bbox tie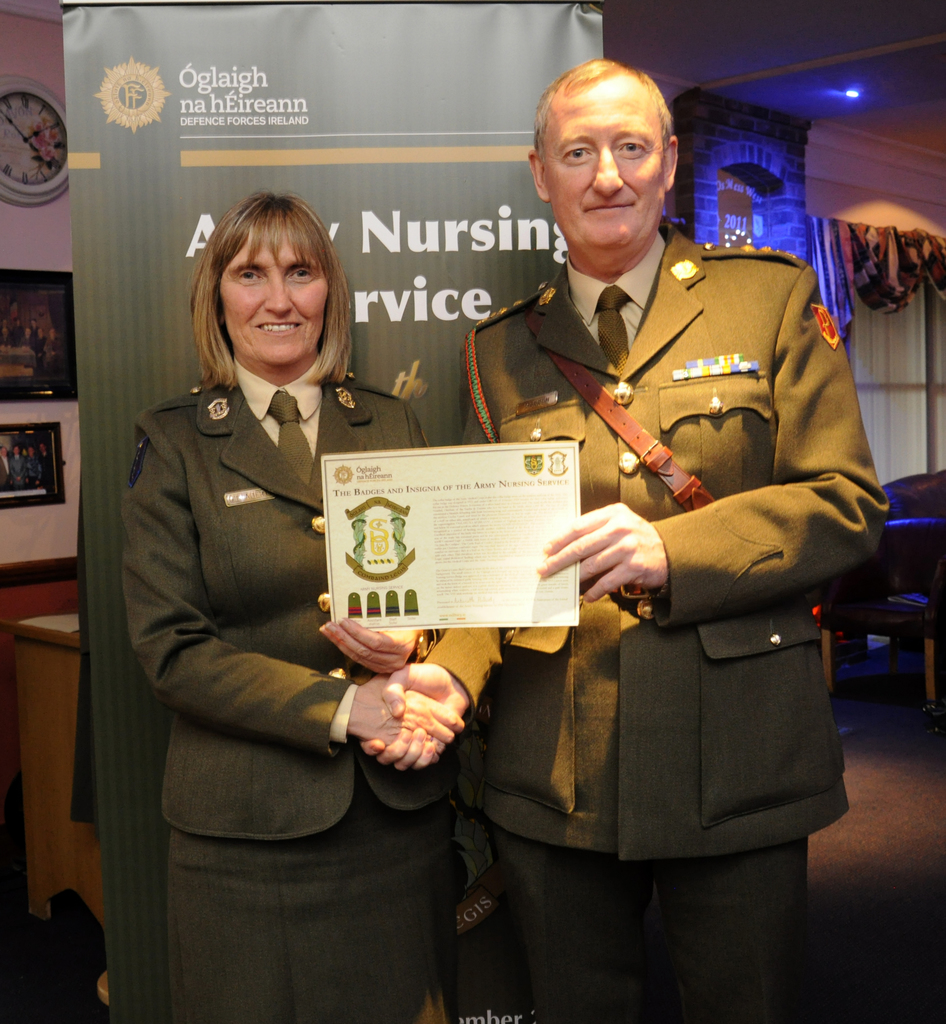
pyautogui.locateOnScreen(260, 388, 321, 491)
